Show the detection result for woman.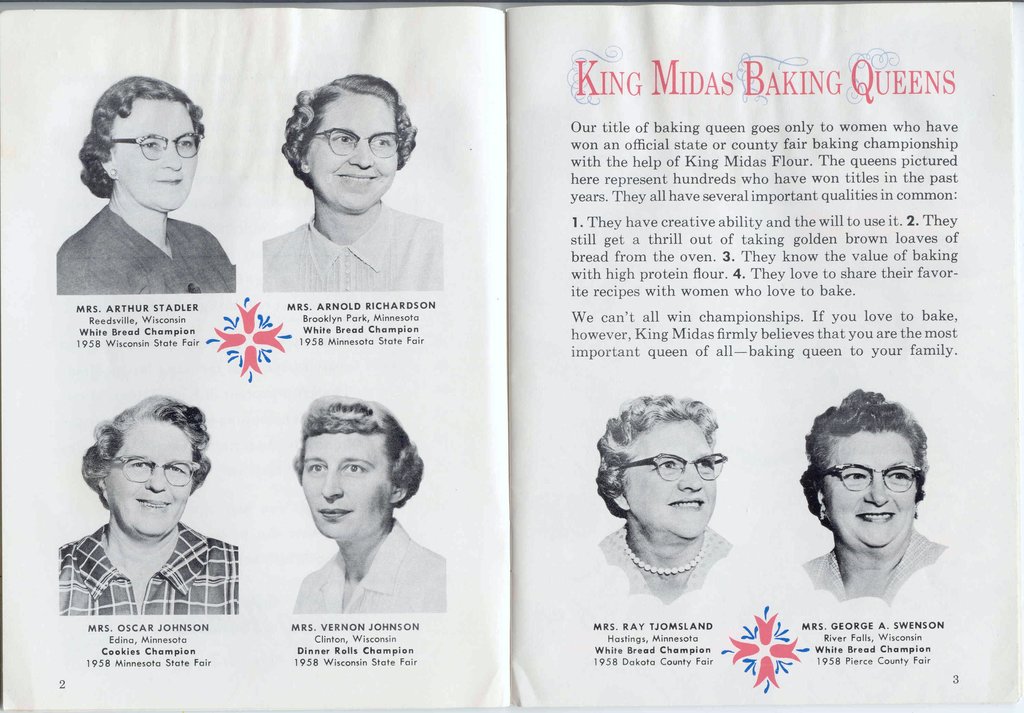
[left=289, top=393, right=444, bottom=613].
